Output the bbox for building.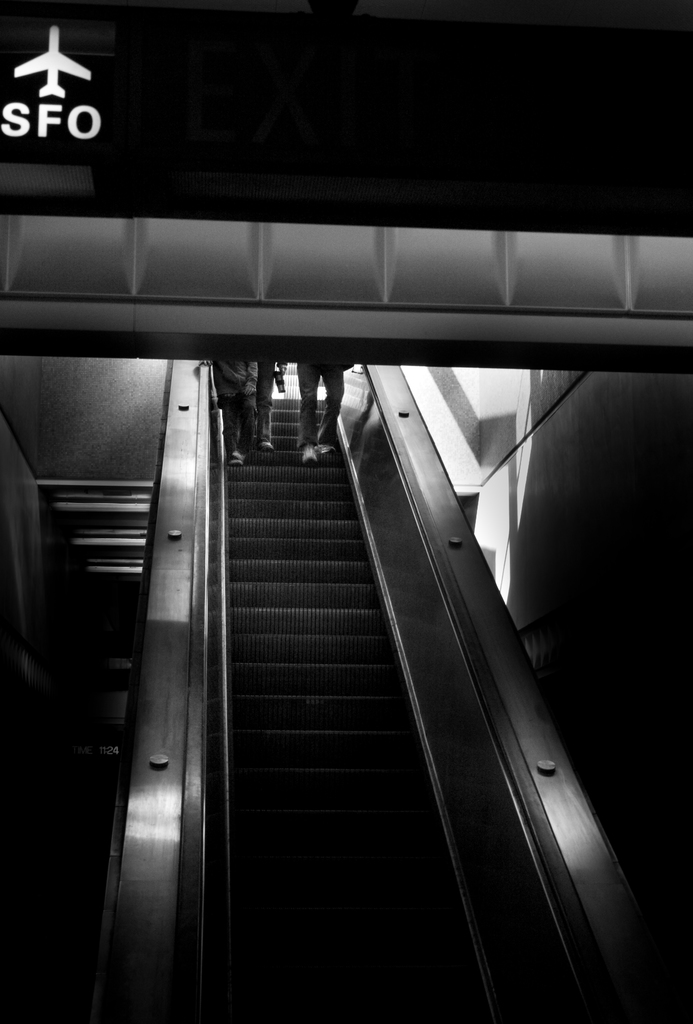
Rect(0, 218, 692, 1023).
